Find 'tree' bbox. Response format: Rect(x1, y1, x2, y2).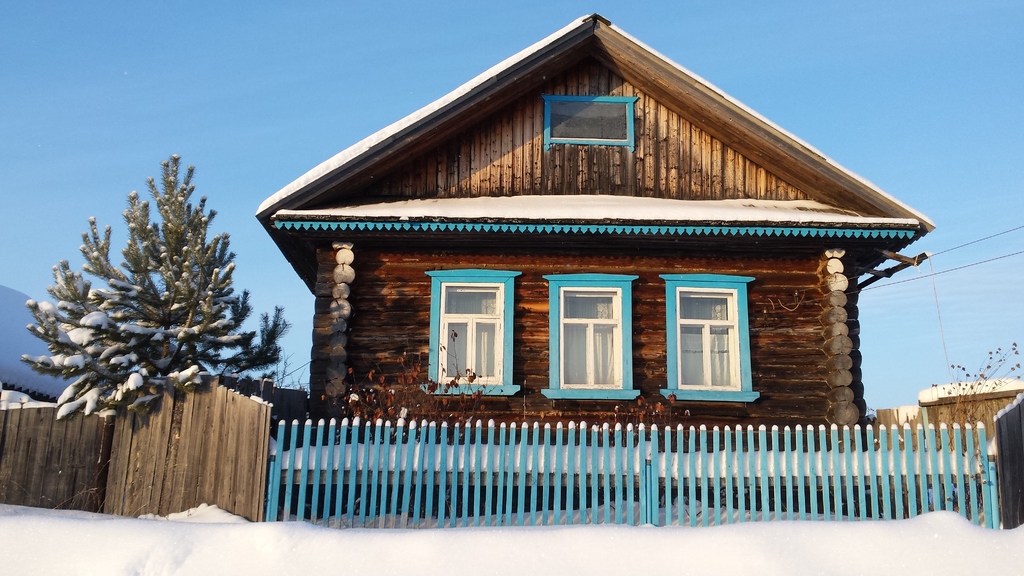
Rect(31, 143, 290, 426).
